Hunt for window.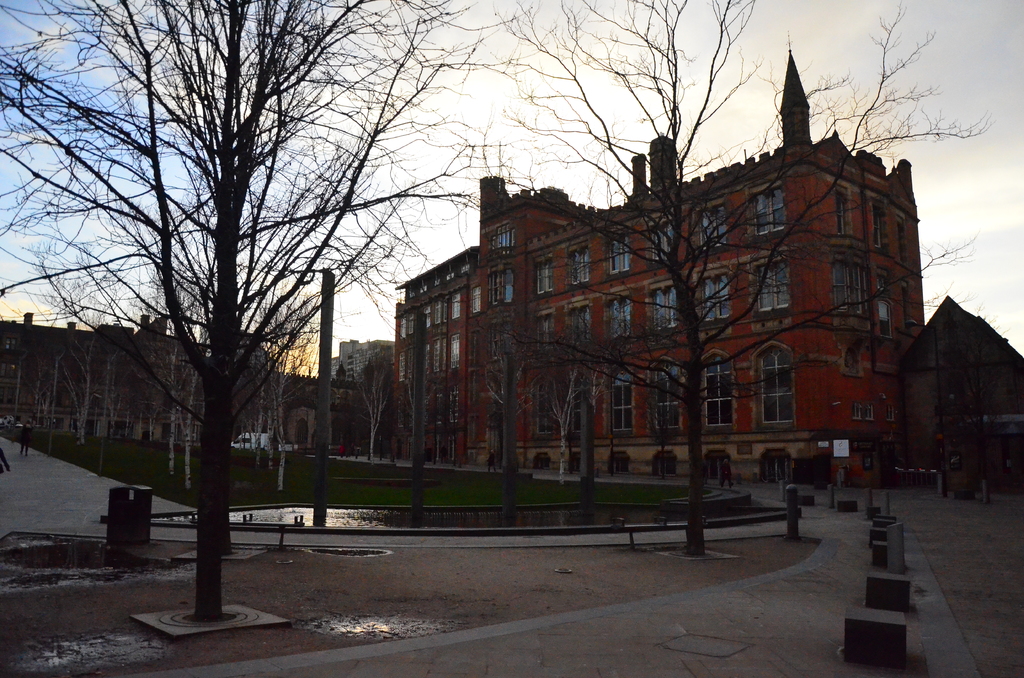
Hunted down at select_region(0, 331, 20, 351).
